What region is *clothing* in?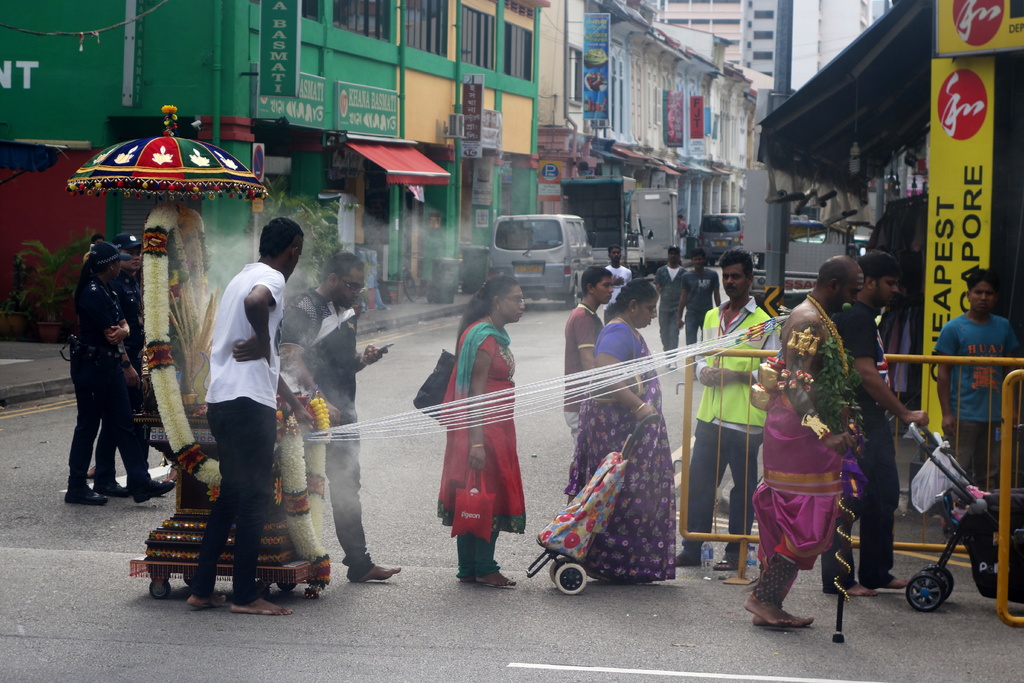
bbox=[653, 264, 687, 355].
